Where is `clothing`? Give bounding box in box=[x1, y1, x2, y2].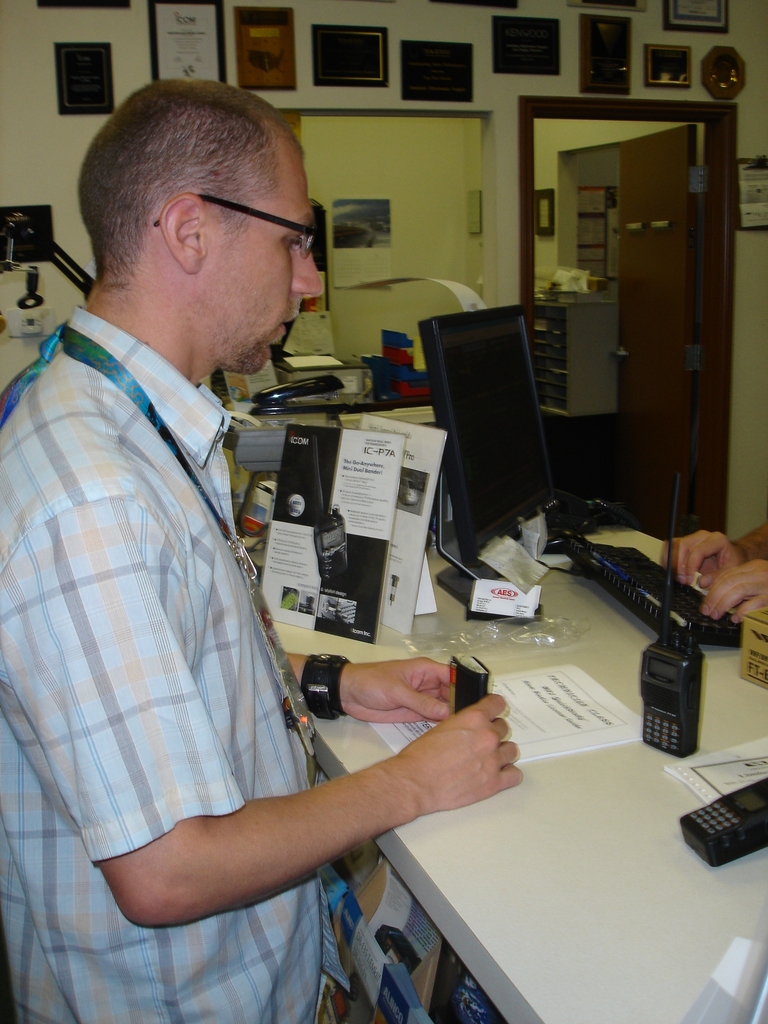
box=[1, 239, 343, 979].
